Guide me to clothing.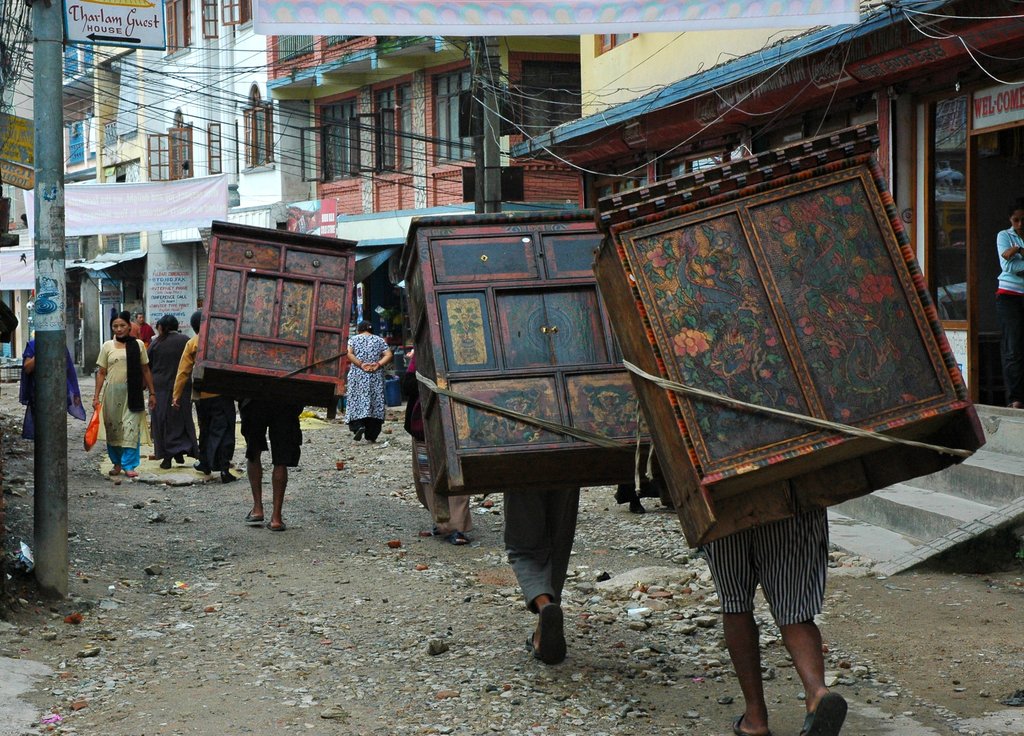
Guidance: 344, 330, 389, 448.
